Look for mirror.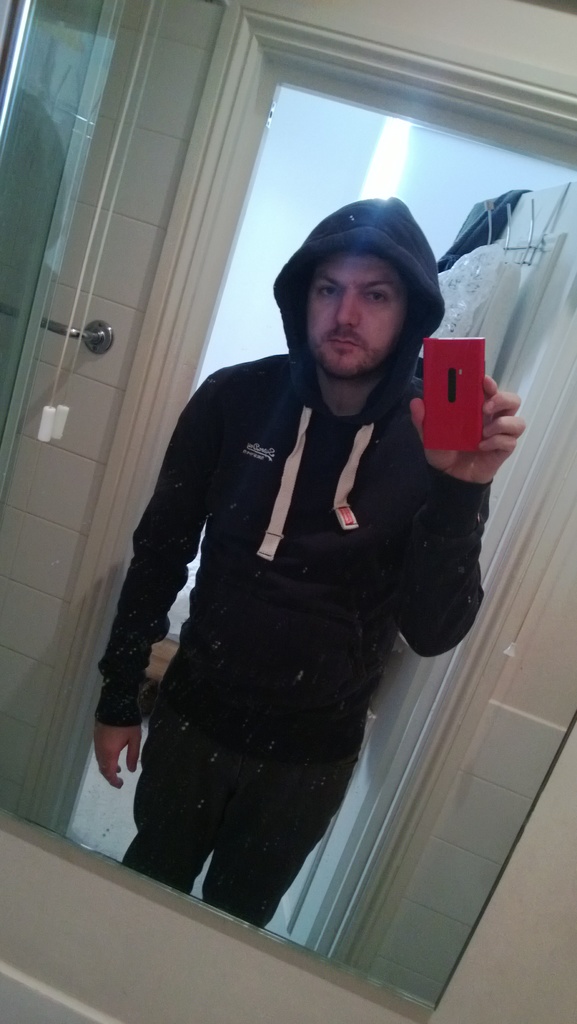
Found: x1=44, y1=83, x2=576, y2=1009.
